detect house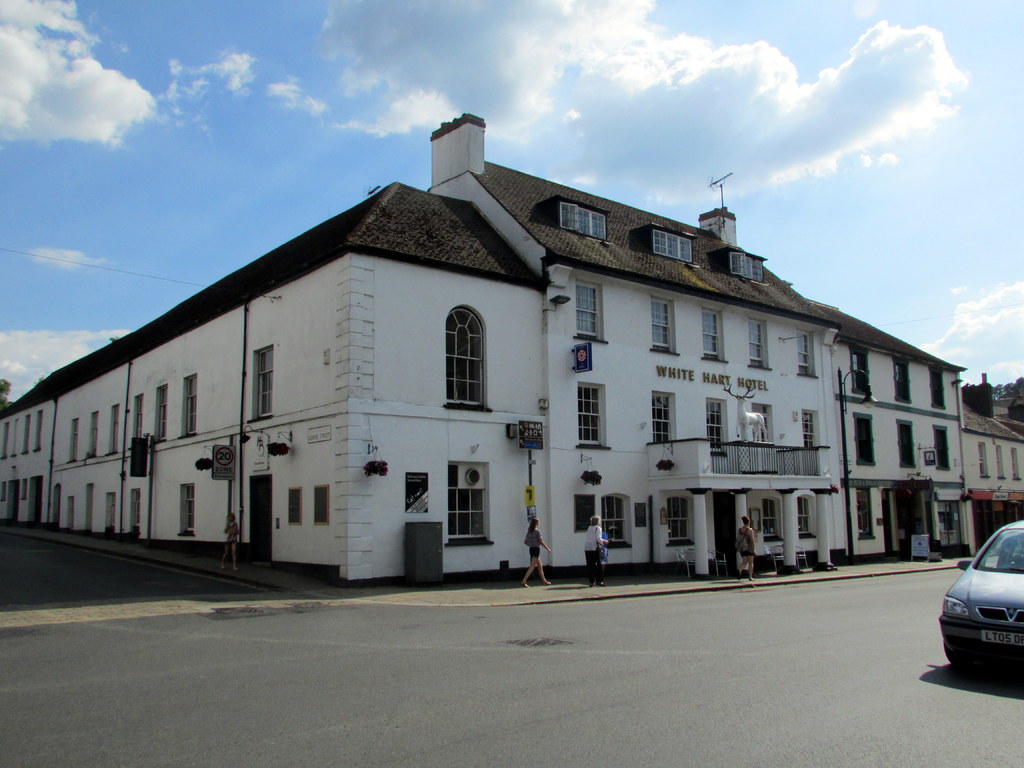
region(1, 107, 964, 590)
